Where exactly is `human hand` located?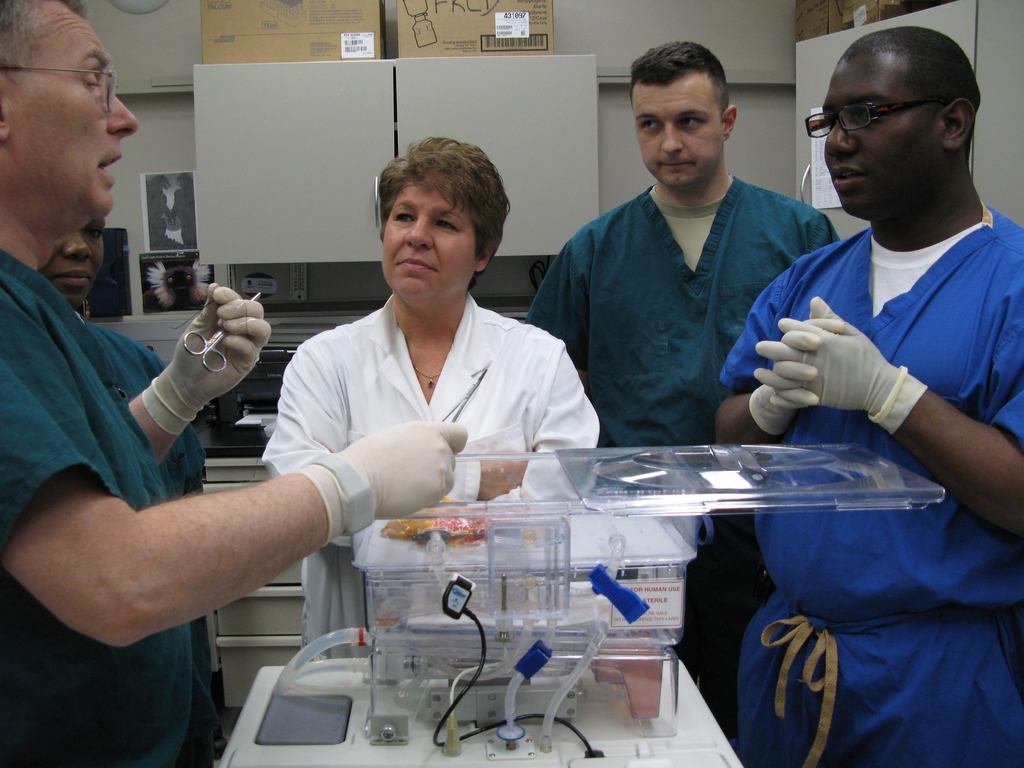
Its bounding box is l=752, t=295, r=895, b=415.
